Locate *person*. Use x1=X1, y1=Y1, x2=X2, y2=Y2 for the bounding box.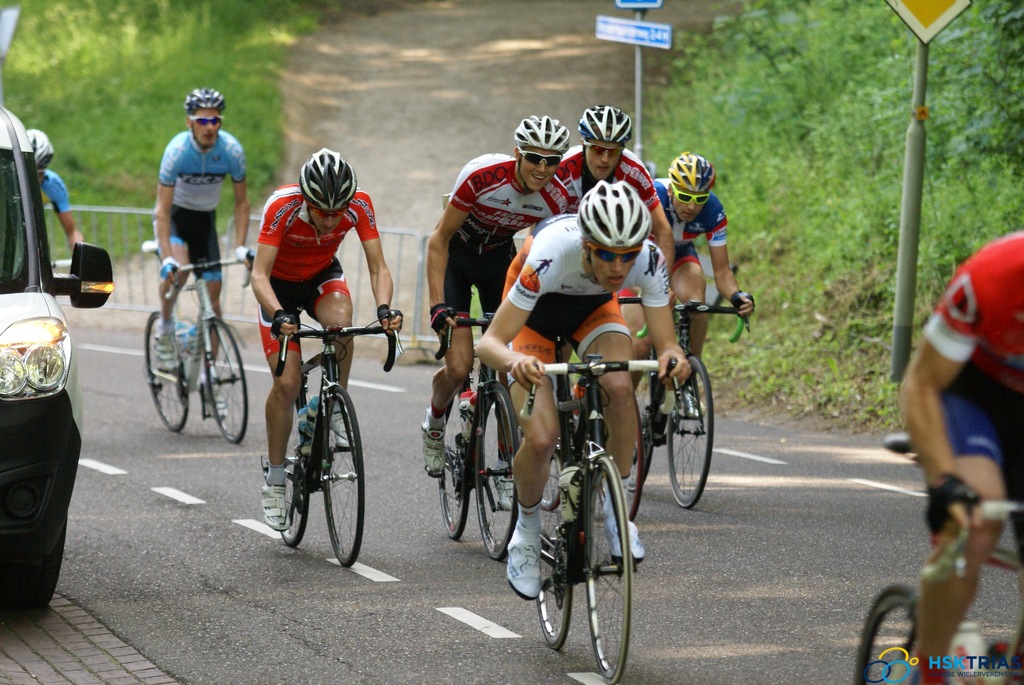
x1=150, y1=75, x2=248, y2=382.
